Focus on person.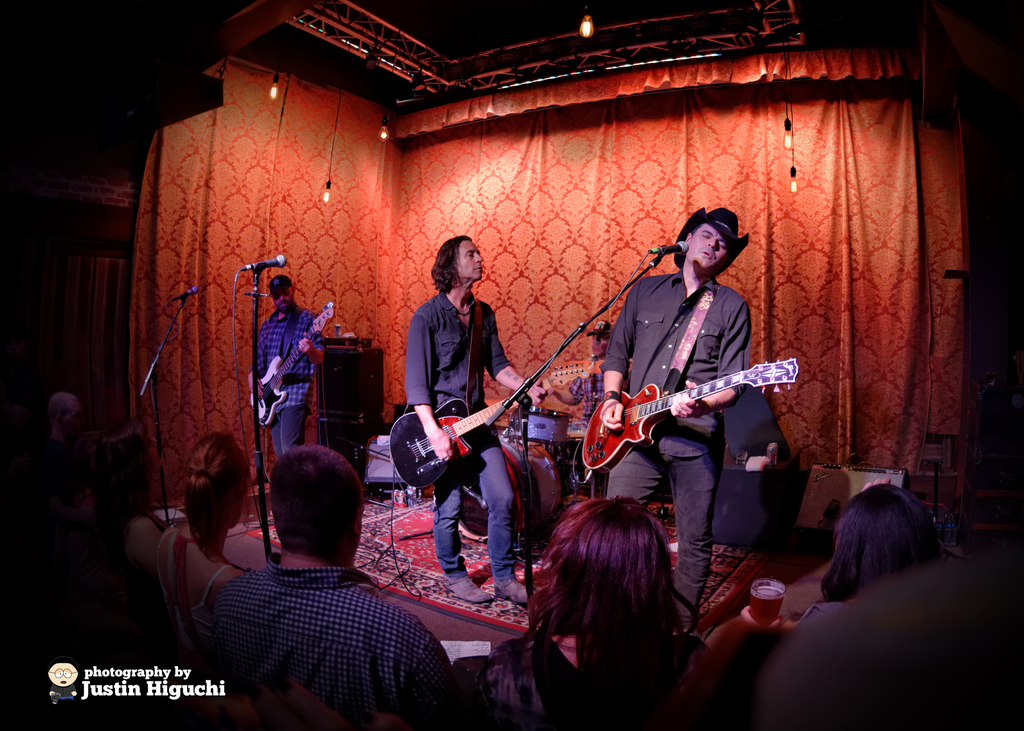
Focused at [x1=213, y1=444, x2=453, y2=730].
